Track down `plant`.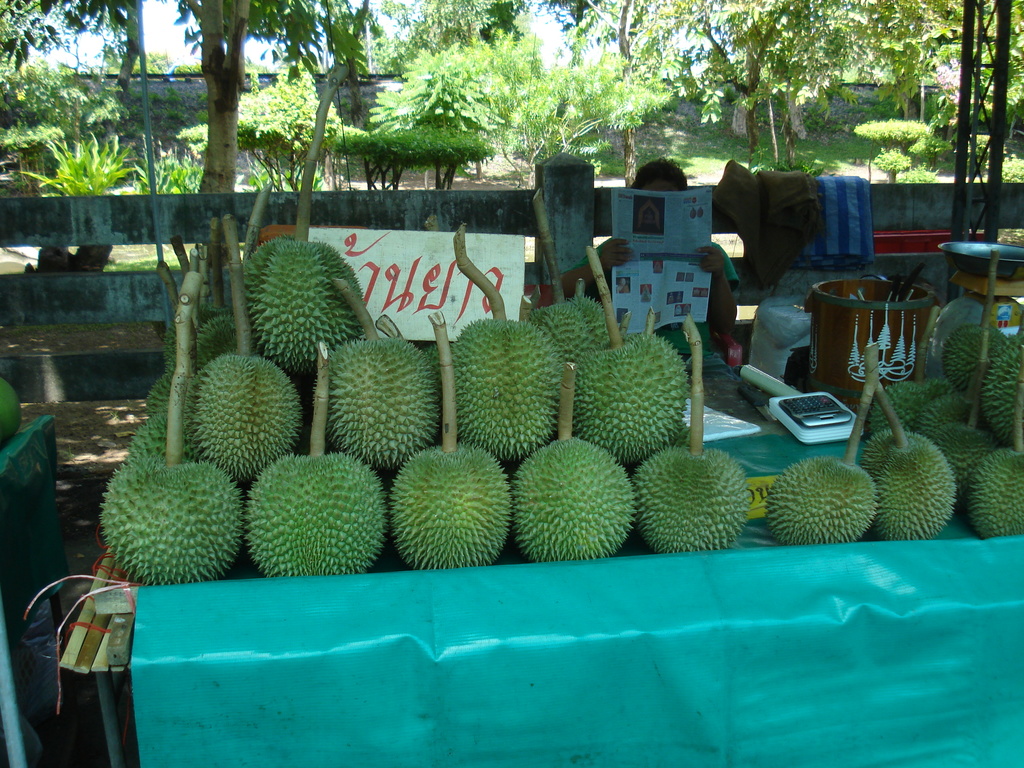
Tracked to l=56, t=444, r=79, b=460.
